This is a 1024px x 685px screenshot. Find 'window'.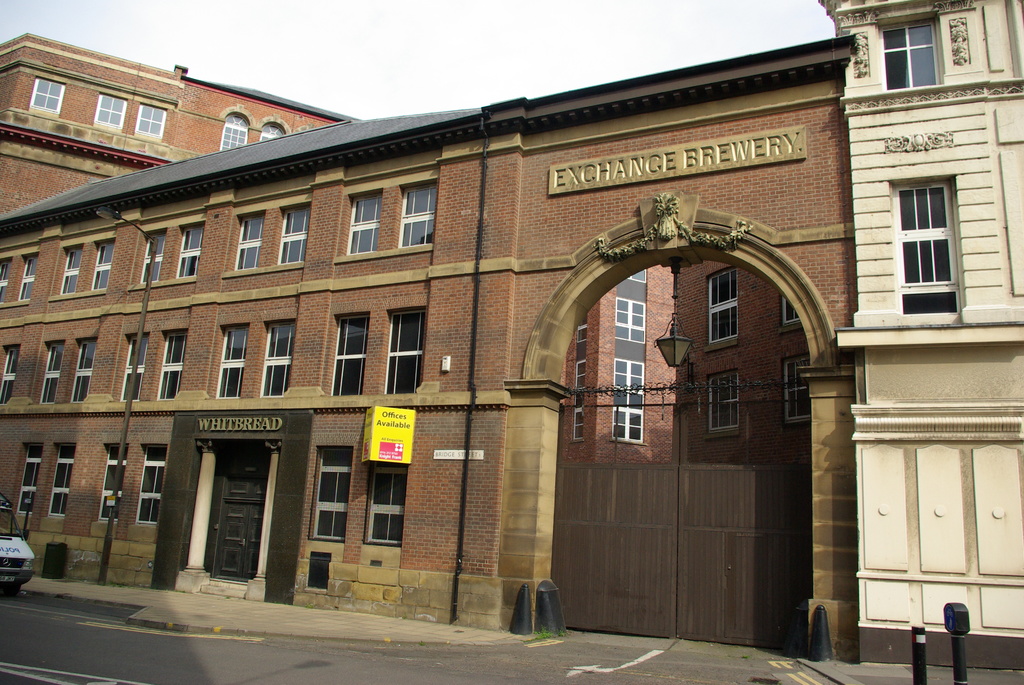
Bounding box: [x1=134, y1=104, x2=166, y2=143].
